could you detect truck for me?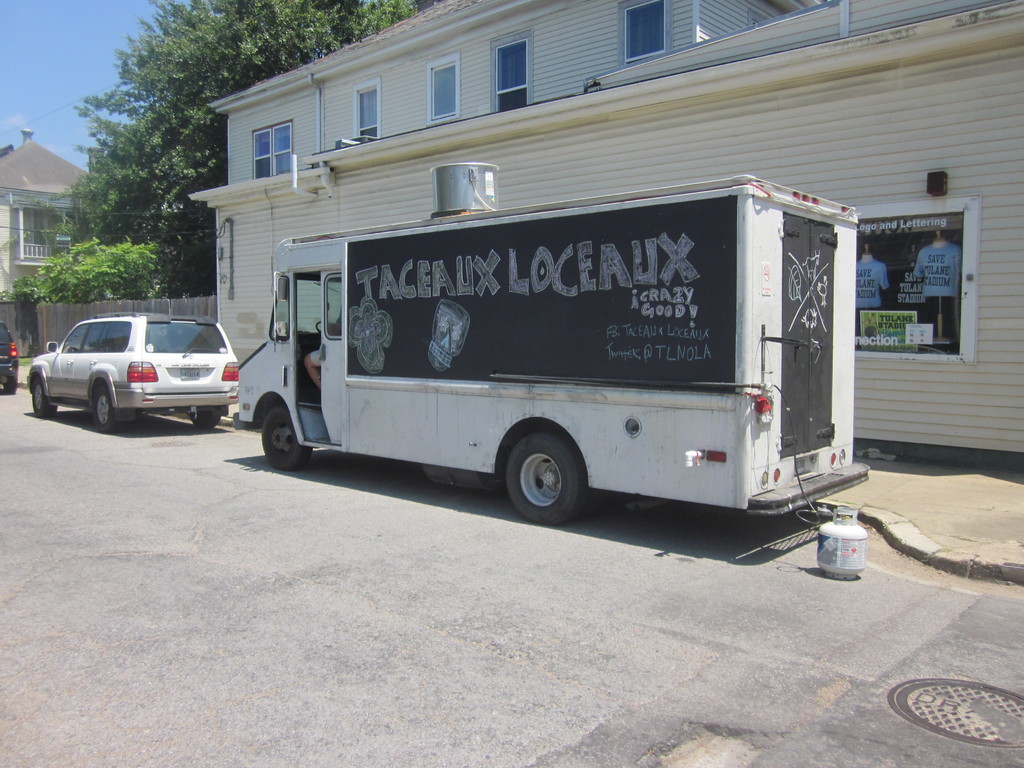
Detection result: 237:163:835:552.
